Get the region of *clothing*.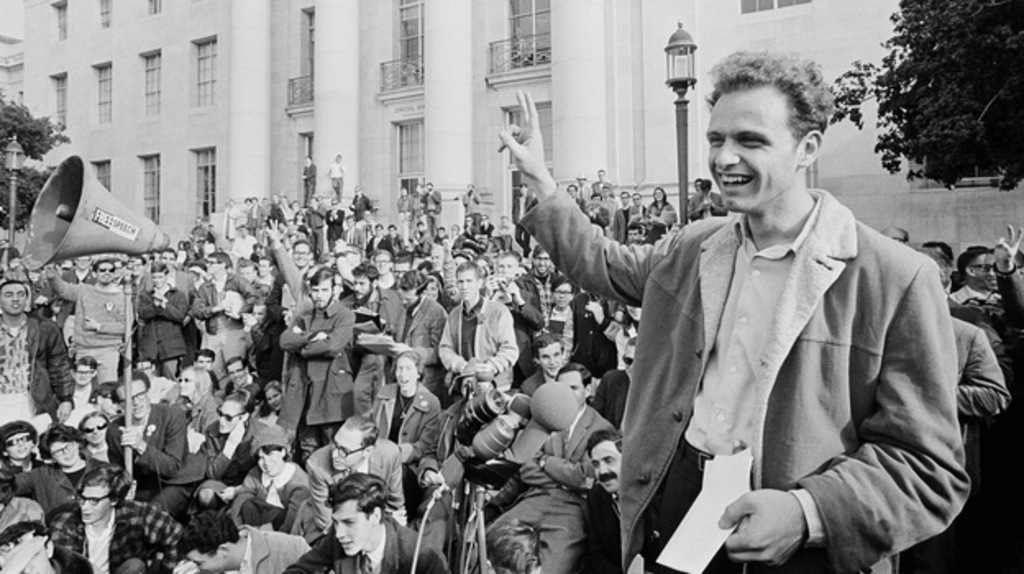
<box>249,276,272,312</box>.
